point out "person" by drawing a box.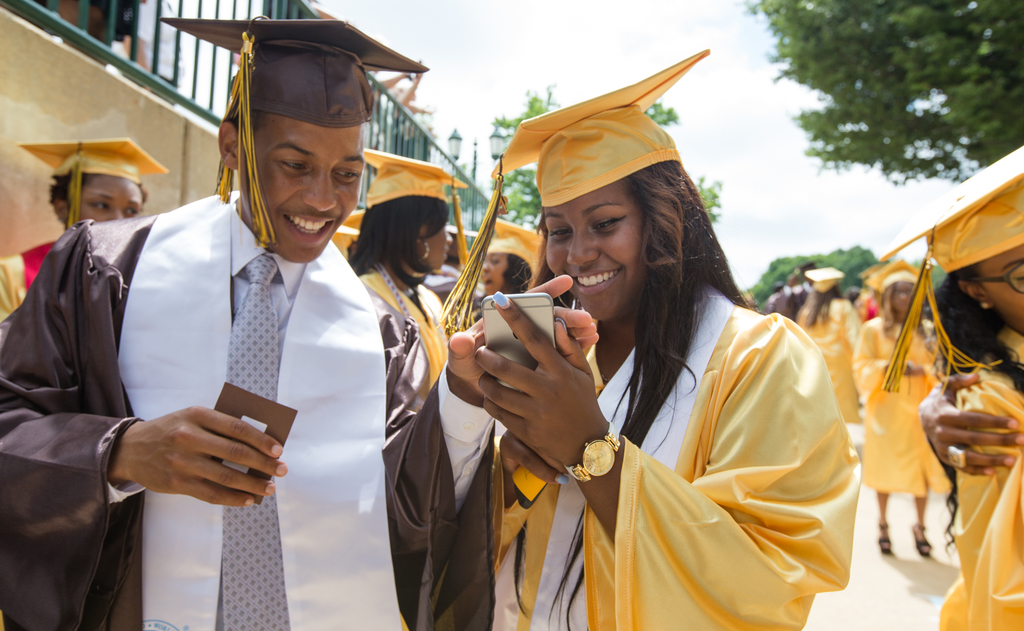
[x1=348, y1=198, x2=452, y2=410].
